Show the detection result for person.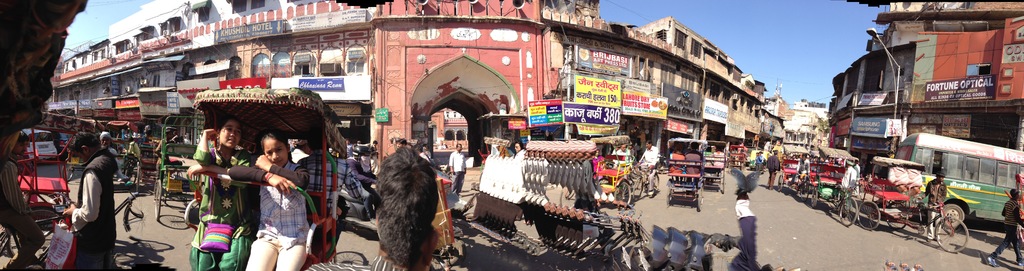
{"x1": 377, "y1": 143, "x2": 456, "y2": 270}.
